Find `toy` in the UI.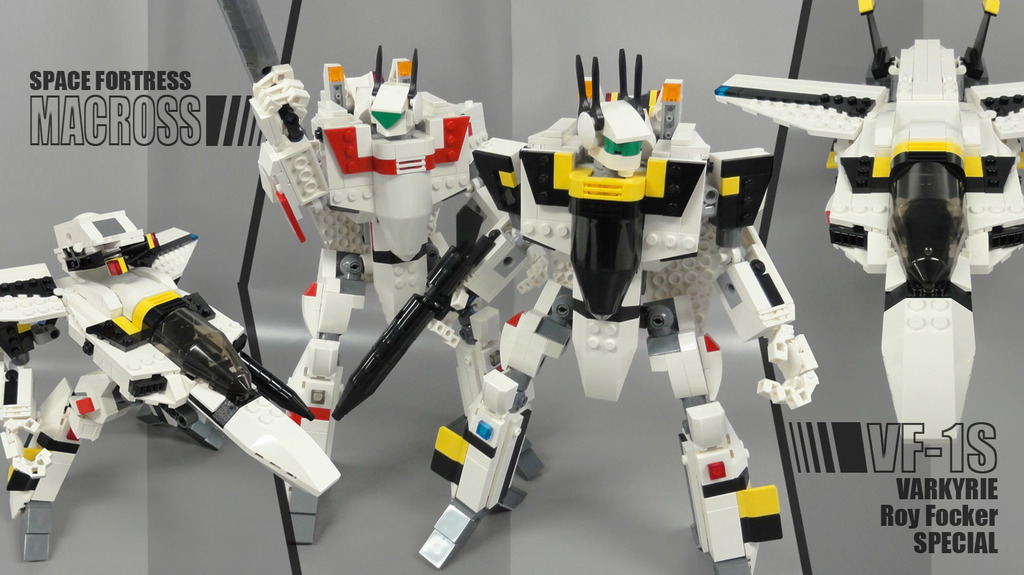
UI element at (left=329, top=46, right=819, bottom=574).
